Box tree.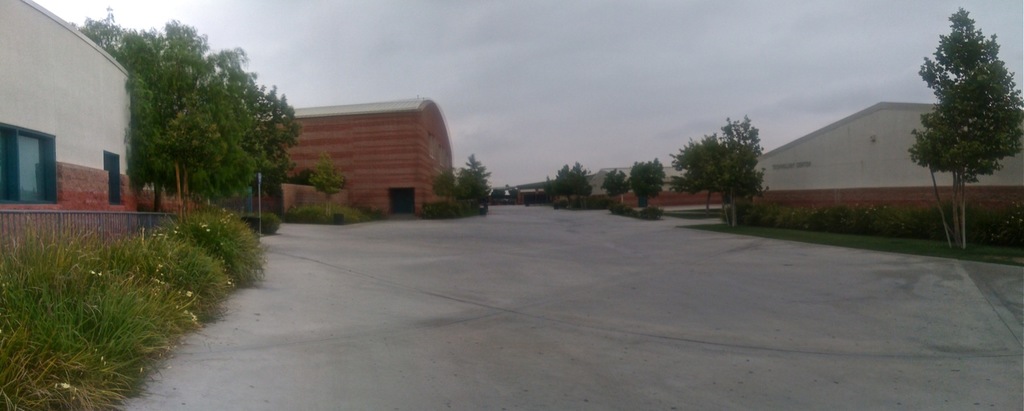
locate(623, 158, 671, 207).
